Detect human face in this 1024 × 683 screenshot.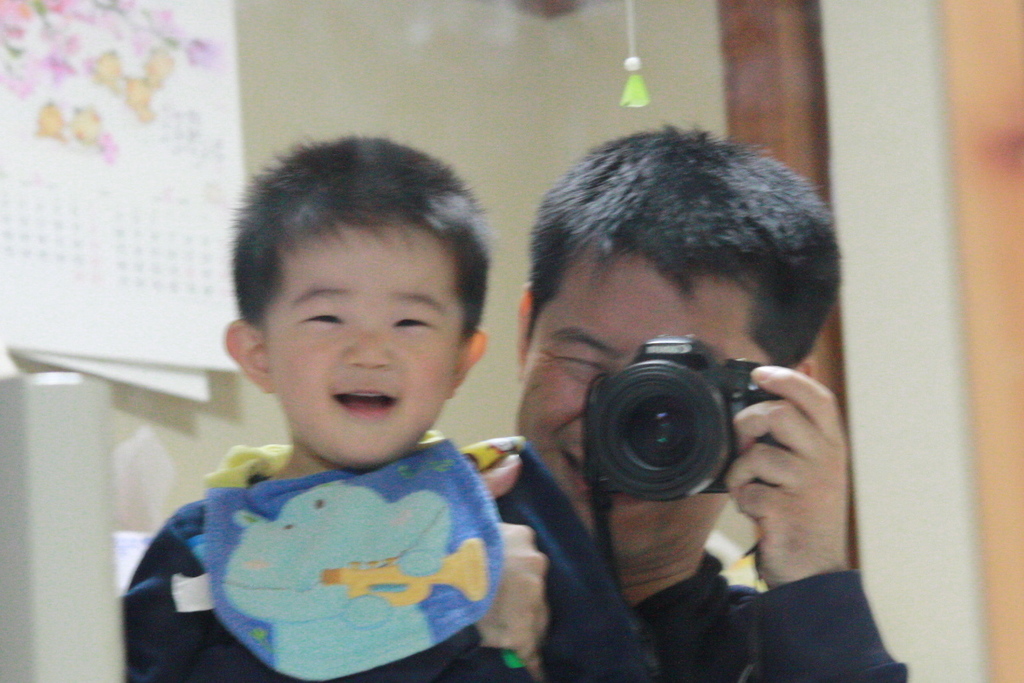
Detection: (x1=268, y1=223, x2=464, y2=462).
